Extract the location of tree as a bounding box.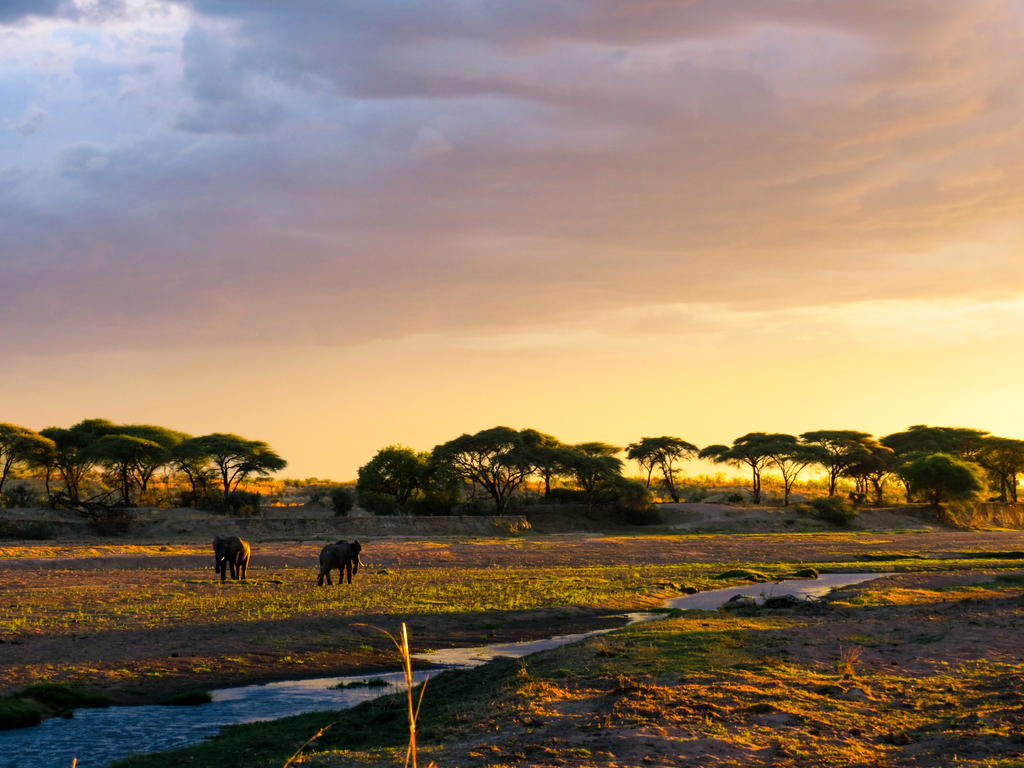
BBox(979, 444, 1023, 504).
